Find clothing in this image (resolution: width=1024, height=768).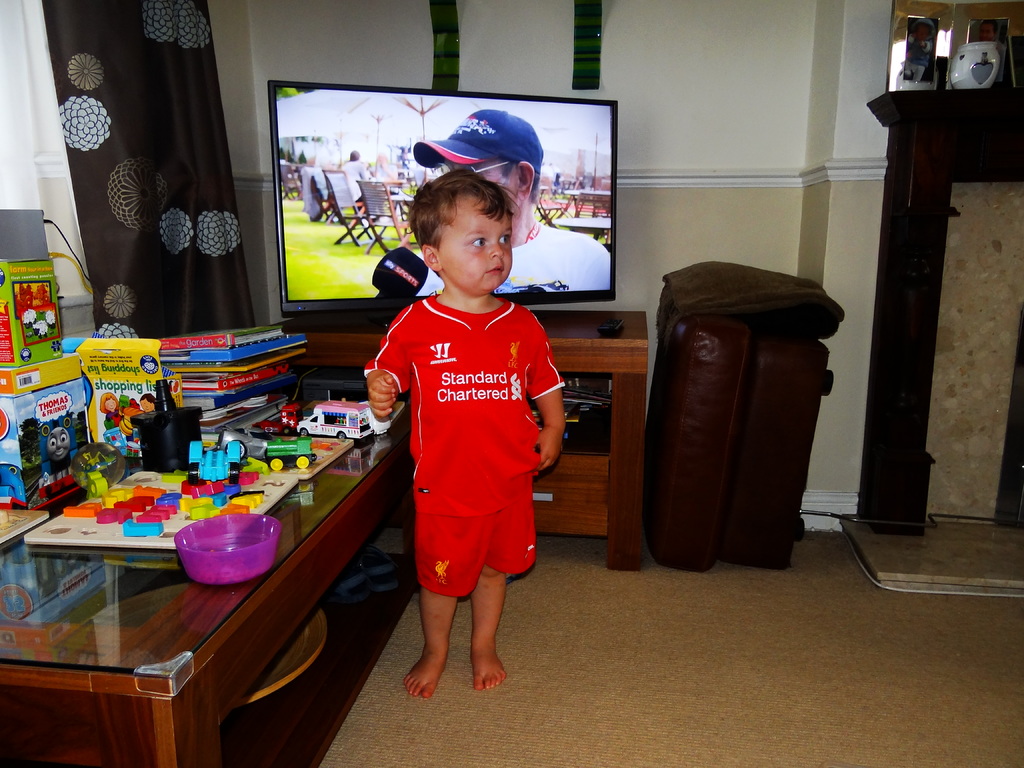
detection(365, 273, 556, 621).
